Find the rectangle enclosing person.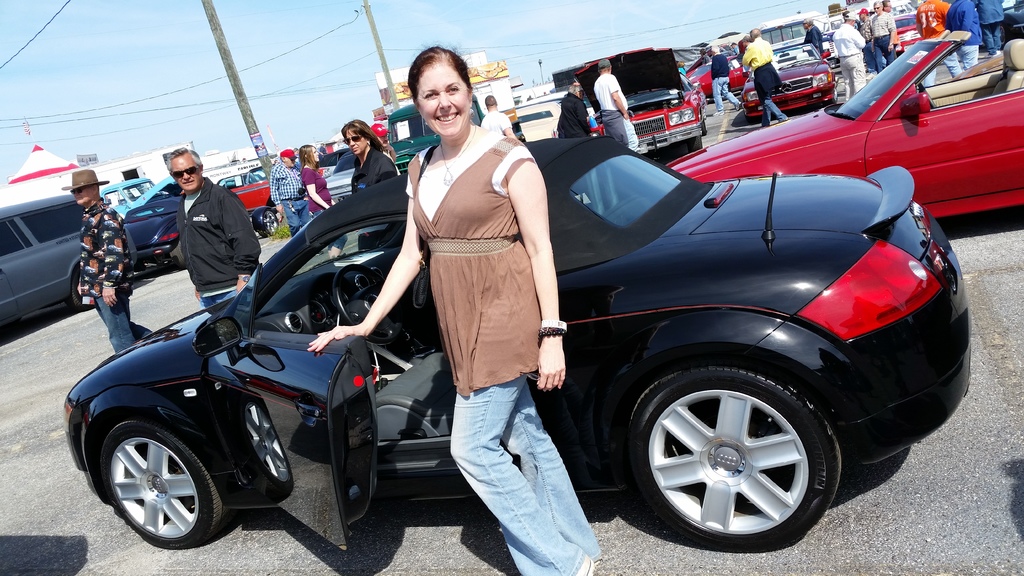
[304, 45, 605, 575].
